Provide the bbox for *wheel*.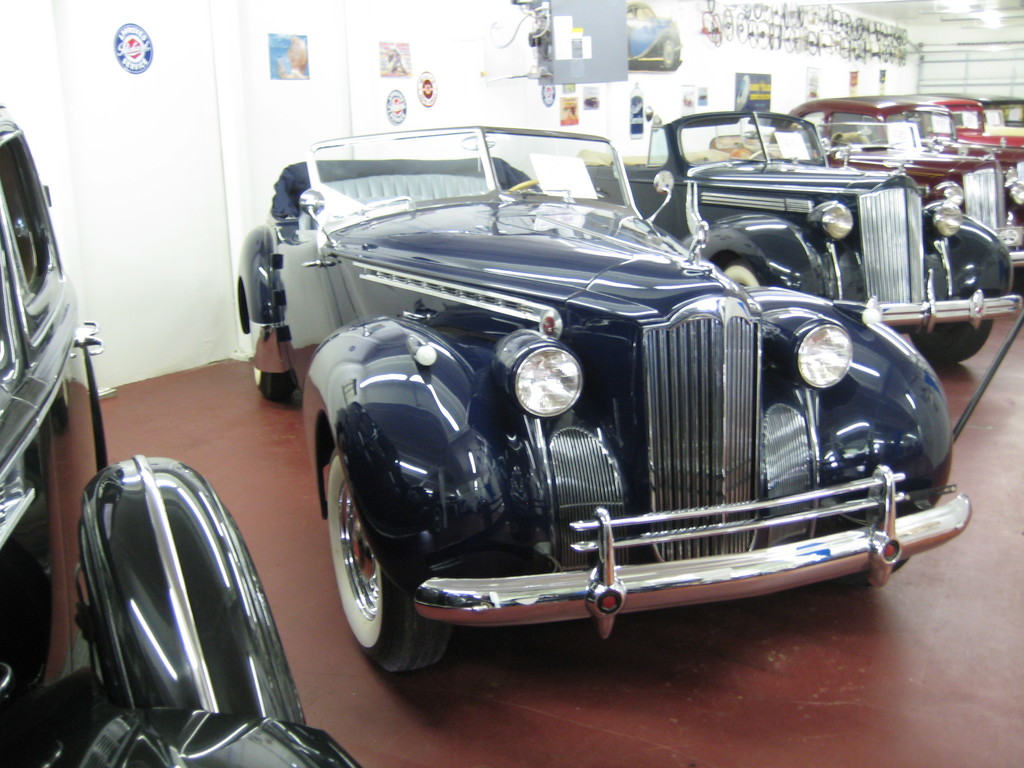
834,559,909,585.
